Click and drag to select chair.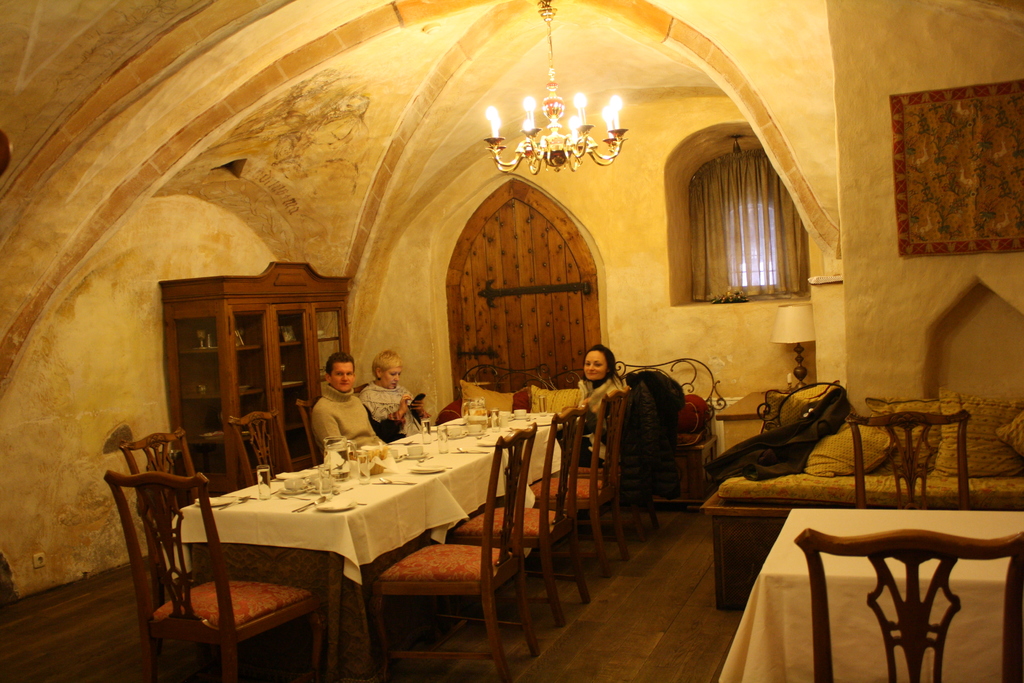
Selection: 369,419,543,682.
